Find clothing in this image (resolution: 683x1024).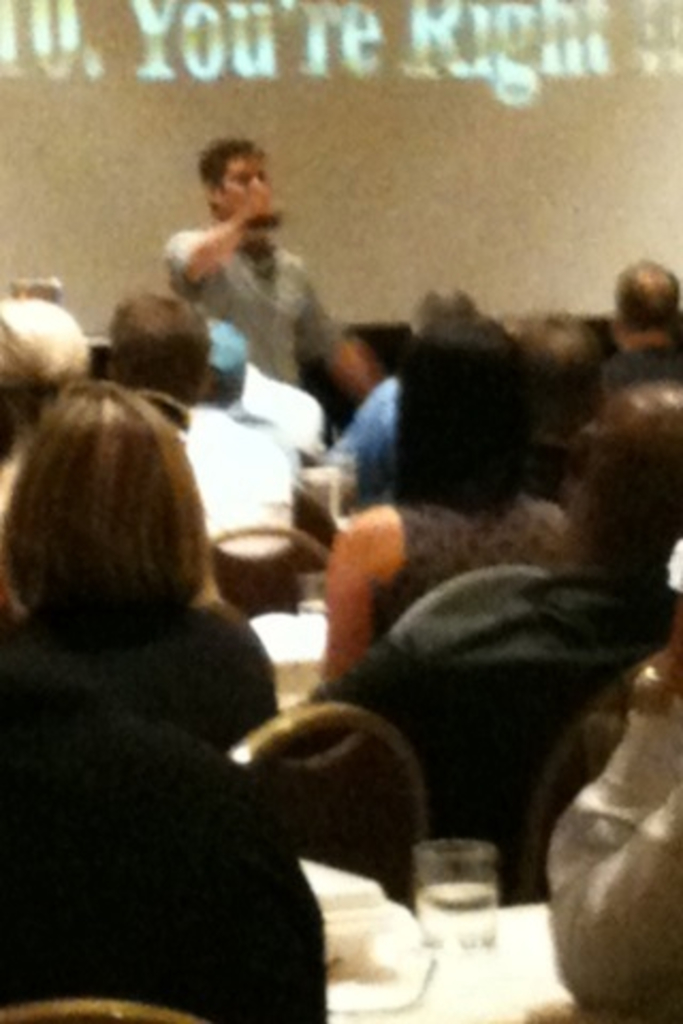
x1=154 y1=222 x2=363 y2=371.
